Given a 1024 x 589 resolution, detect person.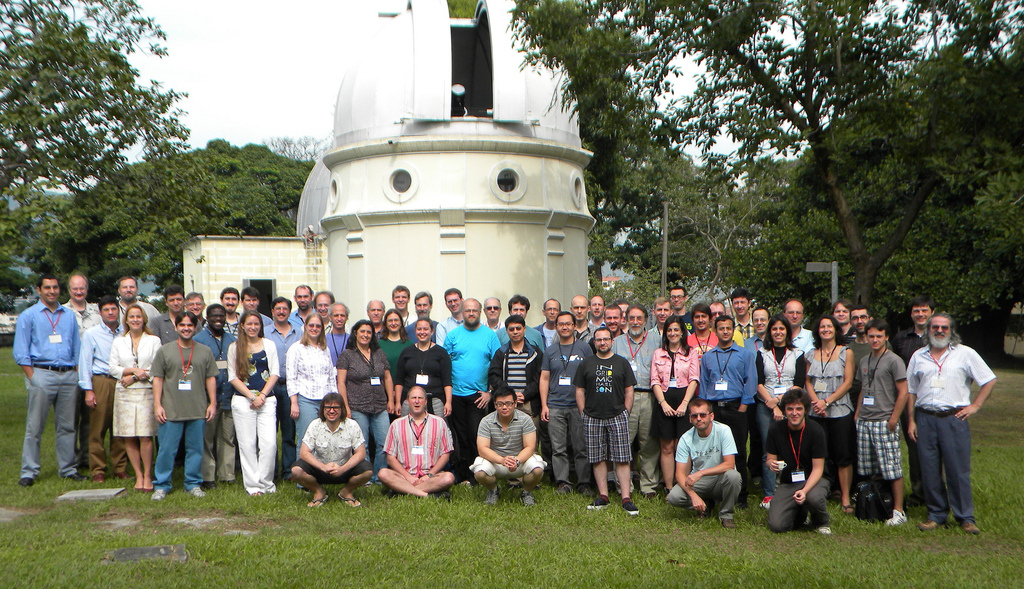
[499, 328, 543, 422].
